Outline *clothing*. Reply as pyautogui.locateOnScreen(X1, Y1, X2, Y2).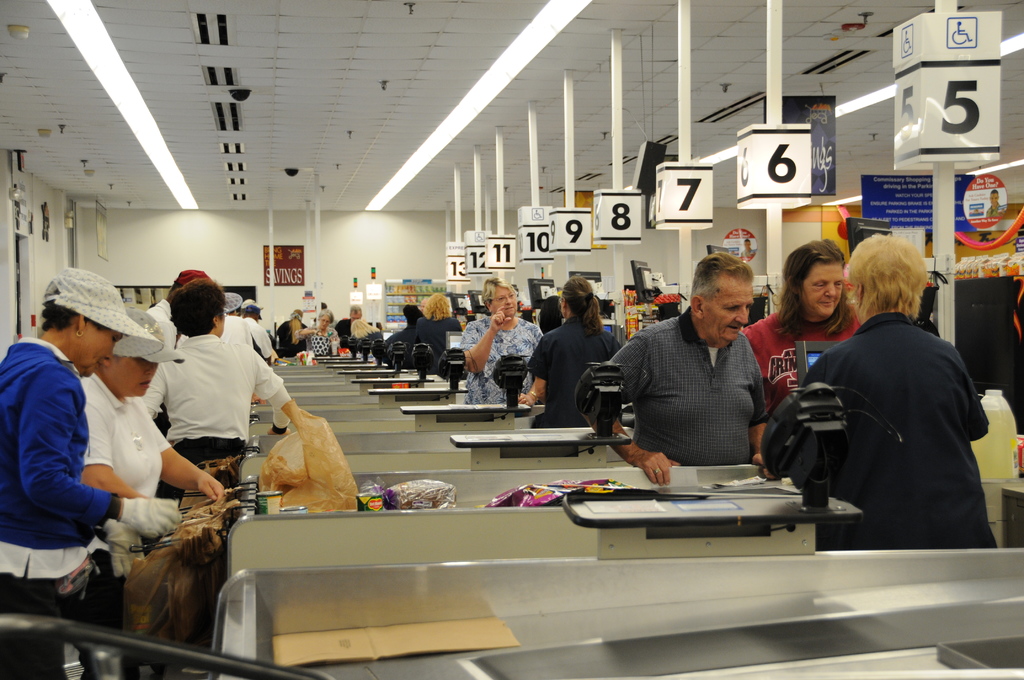
pyautogui.locateOnScreen(414, 314, 459, 366).
